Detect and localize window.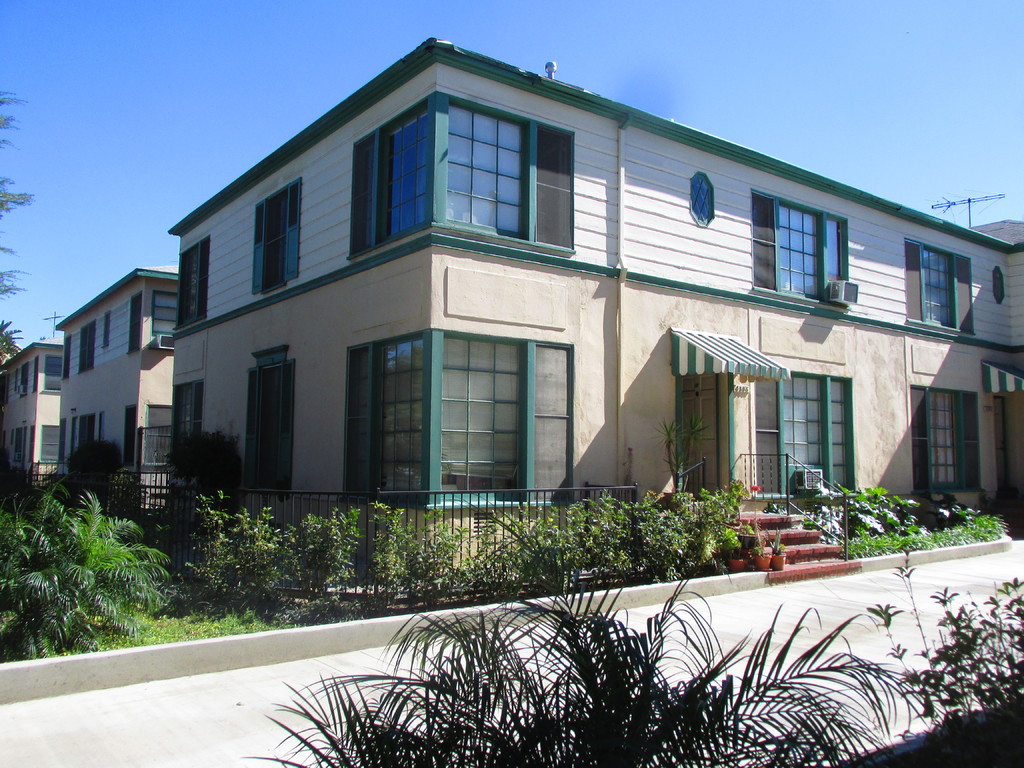
Localized at crop(39, 426, 63, 463).
